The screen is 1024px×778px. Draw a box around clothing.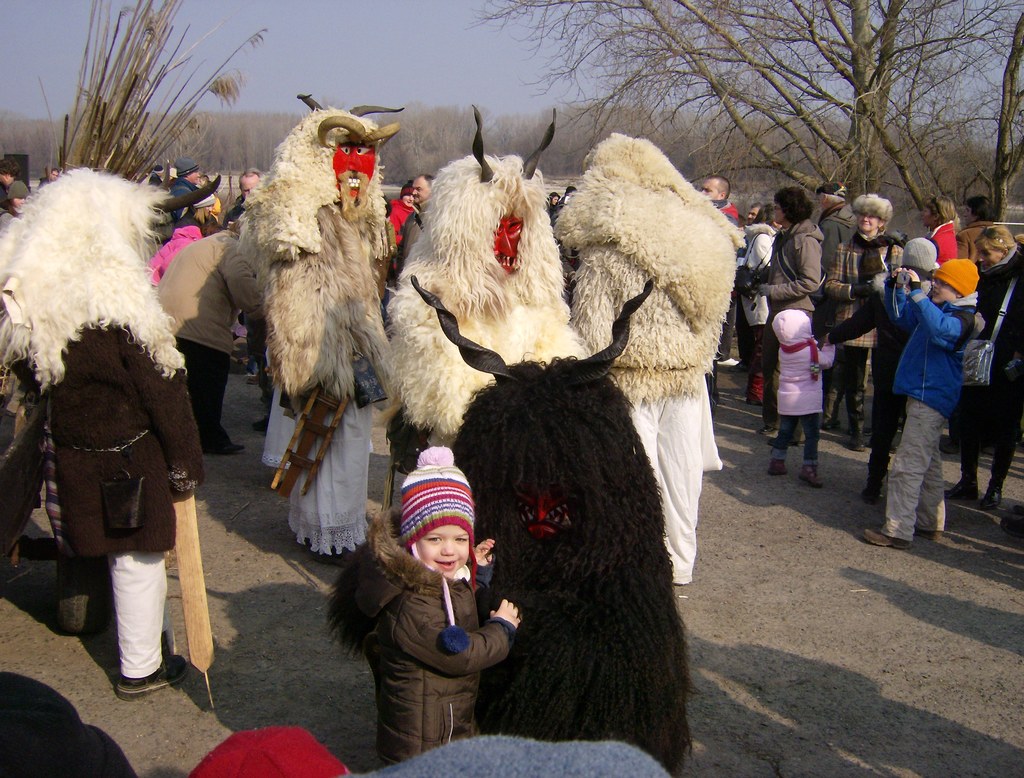
(39, 303, 202, 676).
